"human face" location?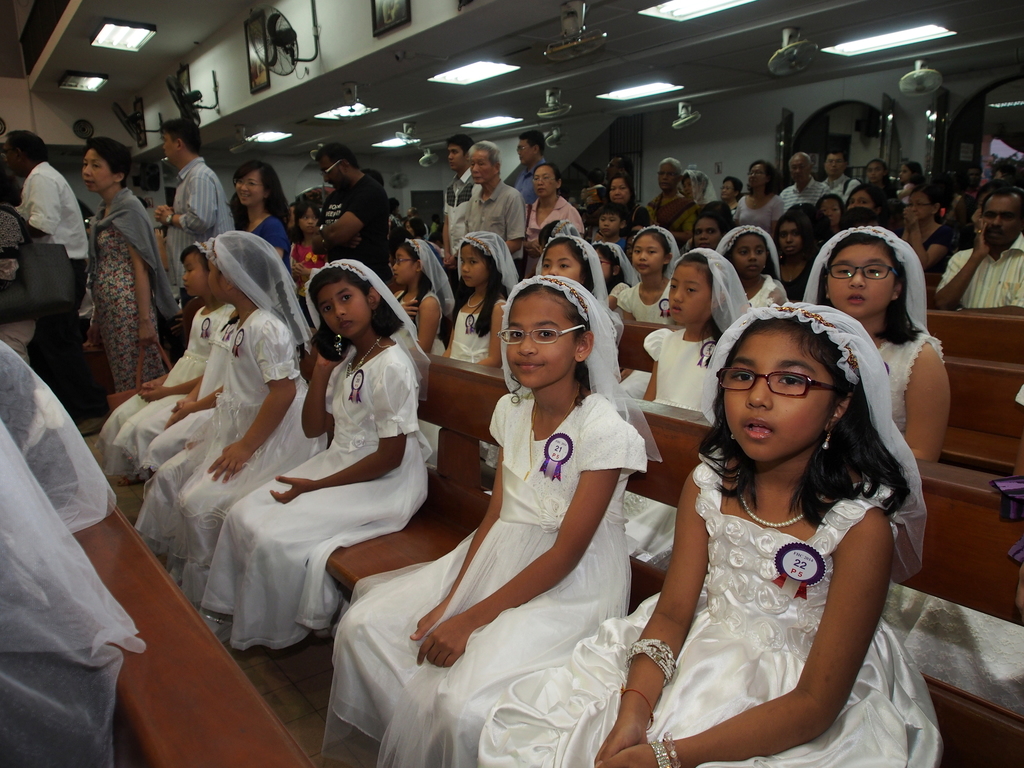
Rect(747, 160, 764, 182)
